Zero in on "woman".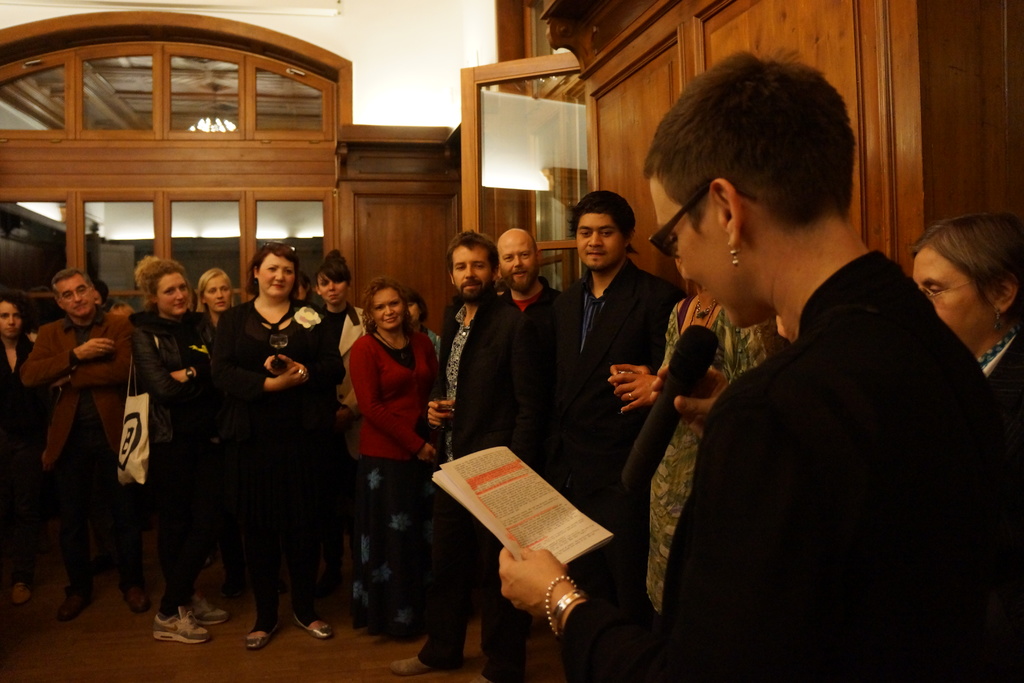
Zeroed in: [119, 256, 220, 648].
